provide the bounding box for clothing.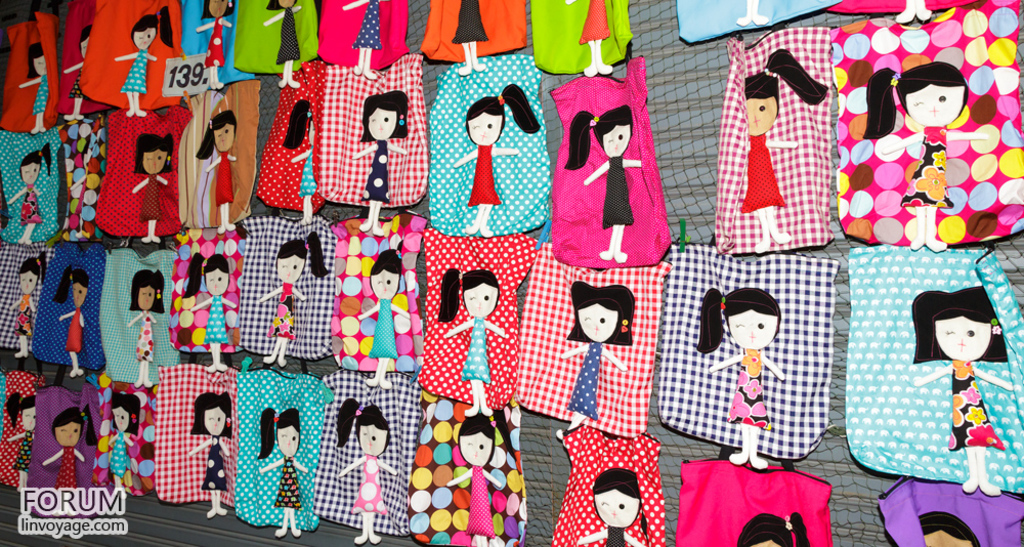
pyautogui.locateOnScreen(565, 339, 599, 421).
